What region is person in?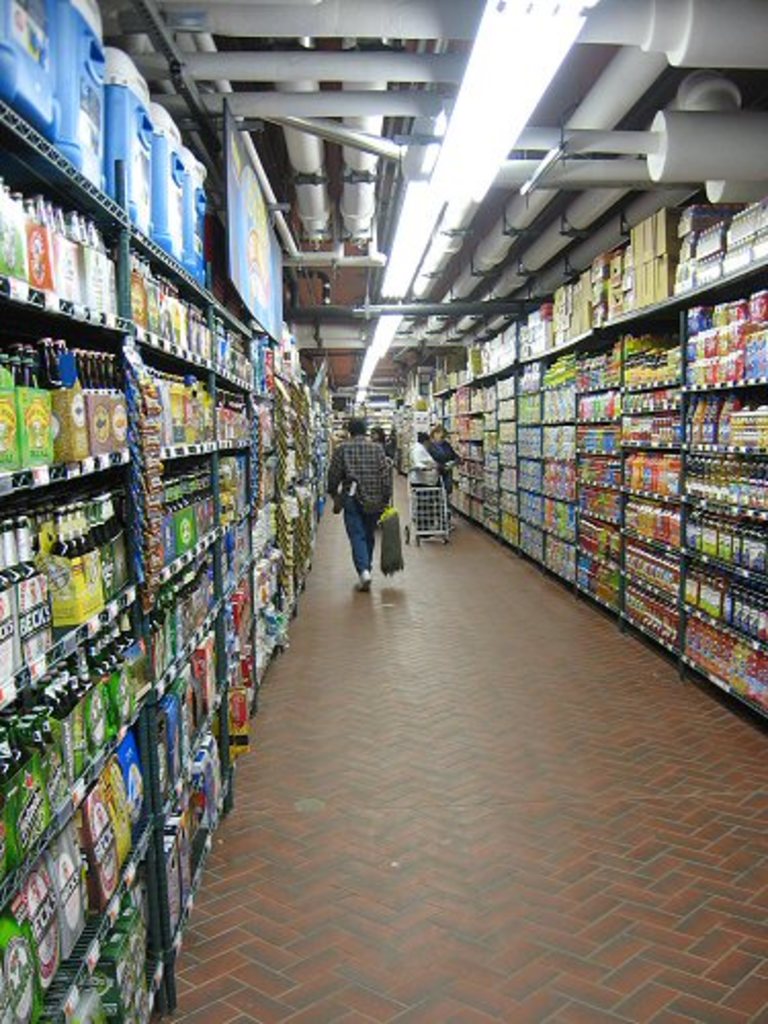
317 418 395 598.
